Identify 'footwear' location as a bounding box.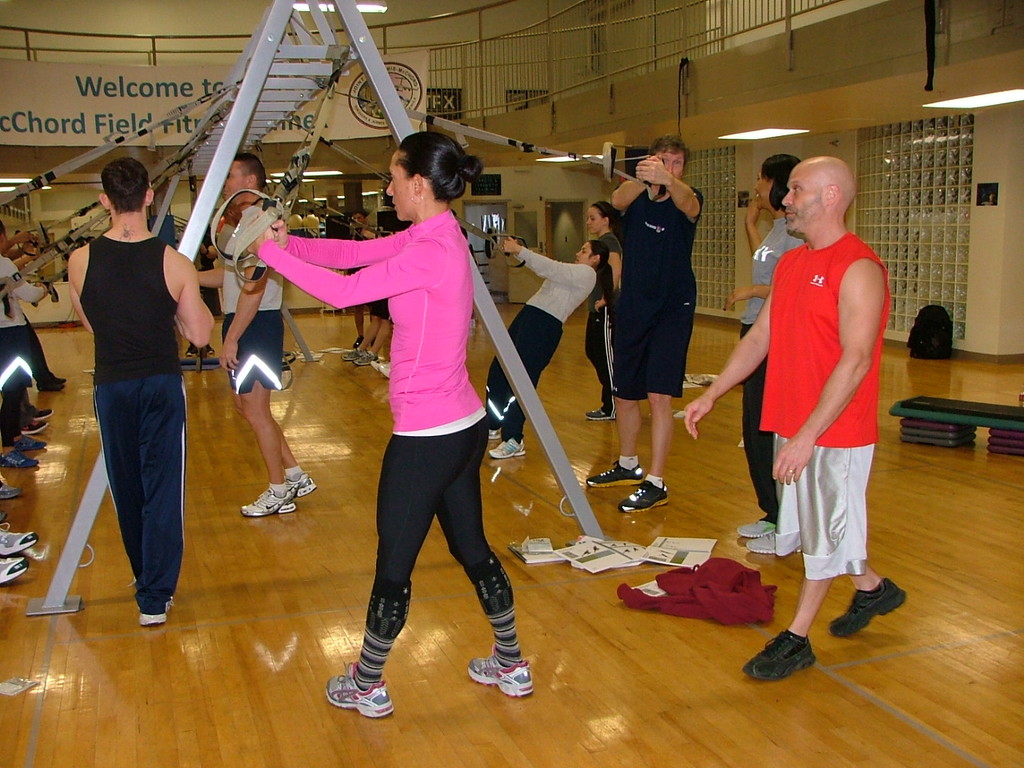
crop(490, 434, 525, 458).
